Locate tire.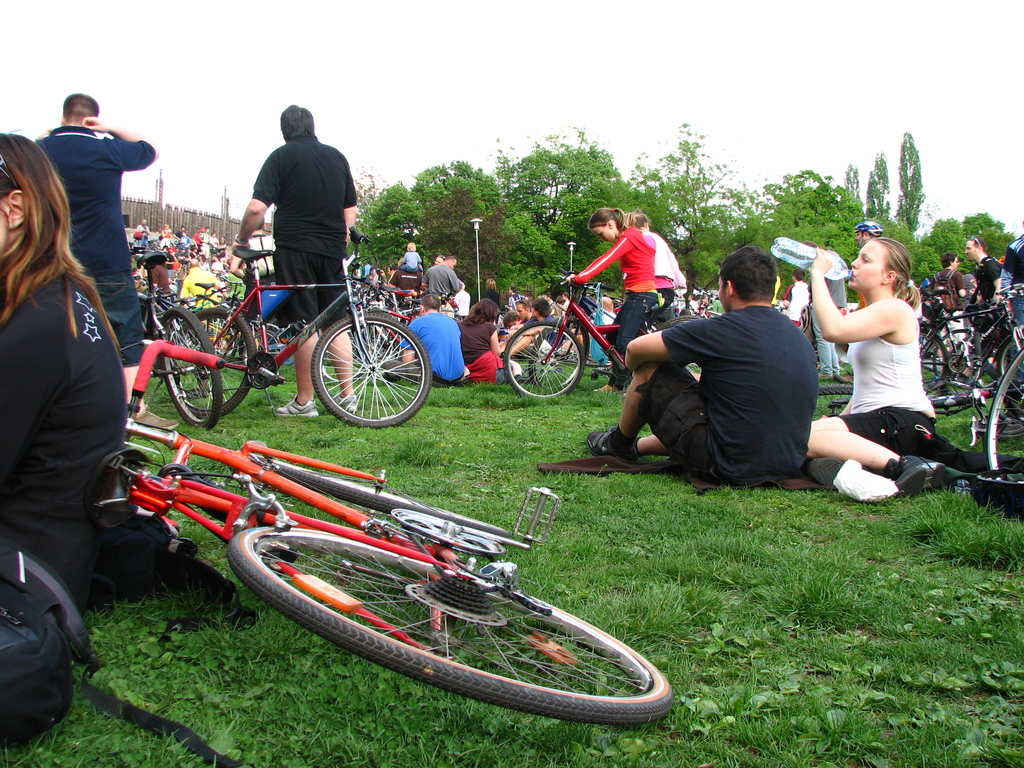
Bounding box: [529, 309, 589, 387].
